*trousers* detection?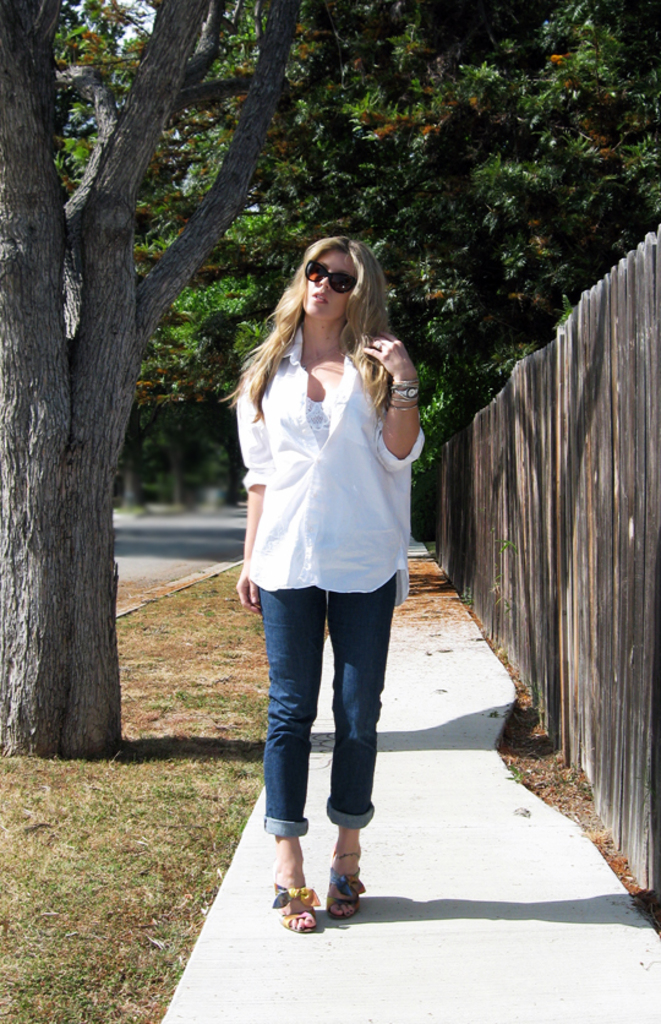
select_region(256, 584, 393, 840)
